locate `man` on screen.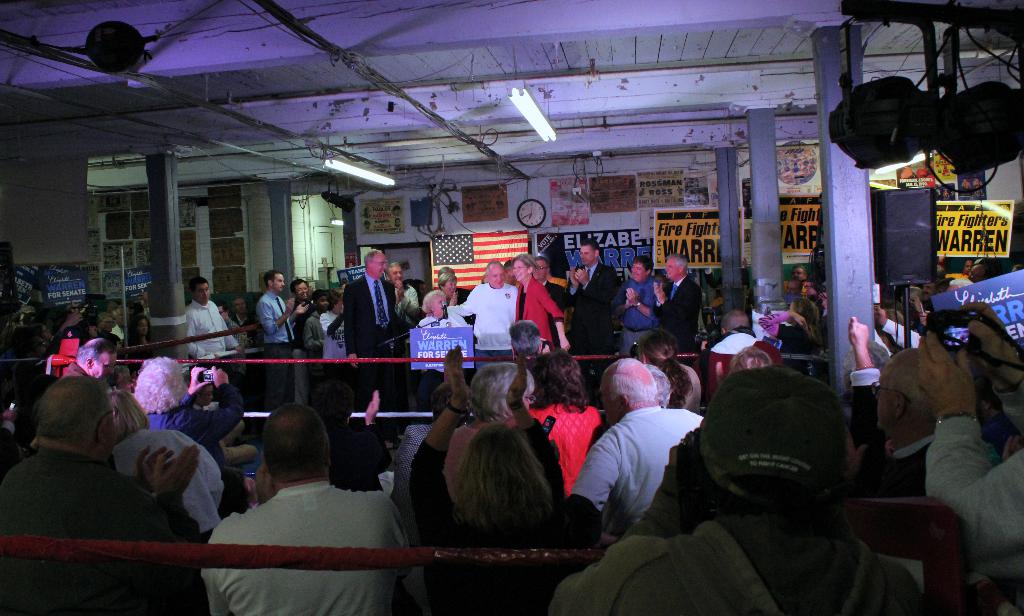
On screen at 780 278 806 303.
